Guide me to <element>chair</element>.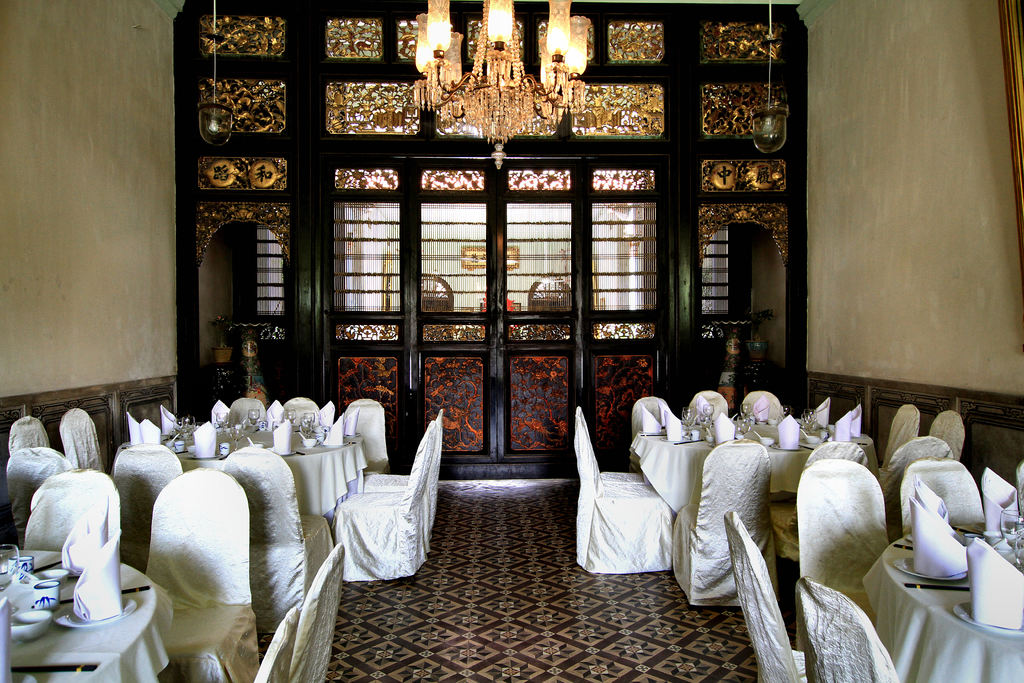
Guidance: l=115, t=442, r=184, b=572.
